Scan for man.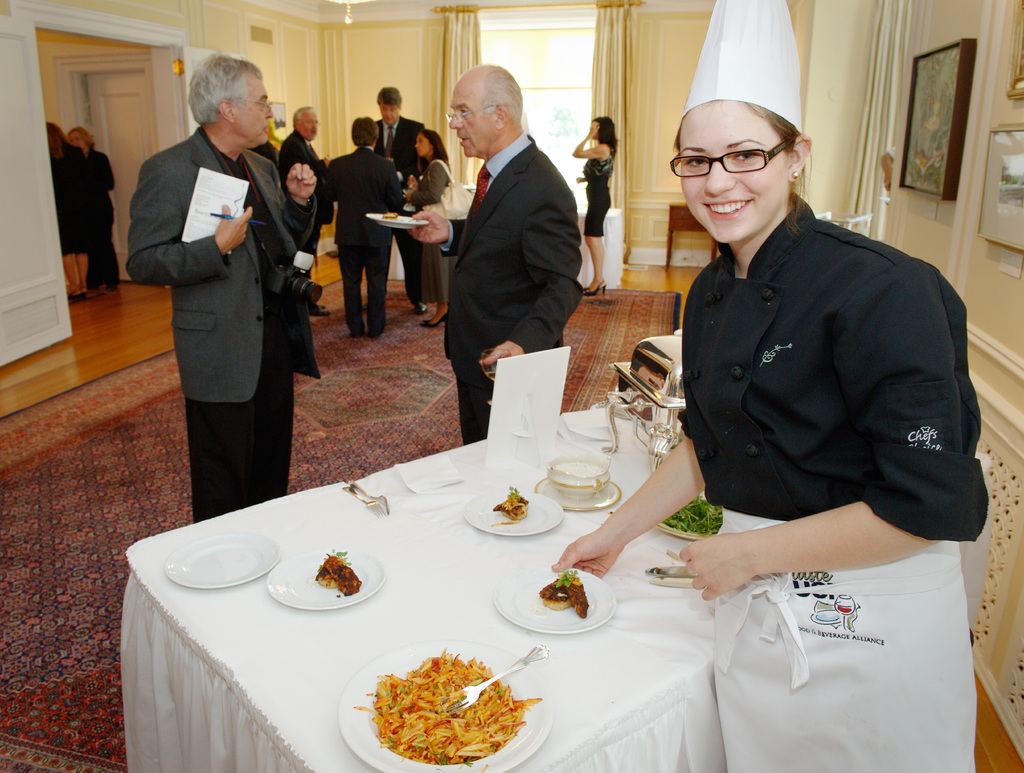
Scan result: rect(323, 115, 404, 337).
